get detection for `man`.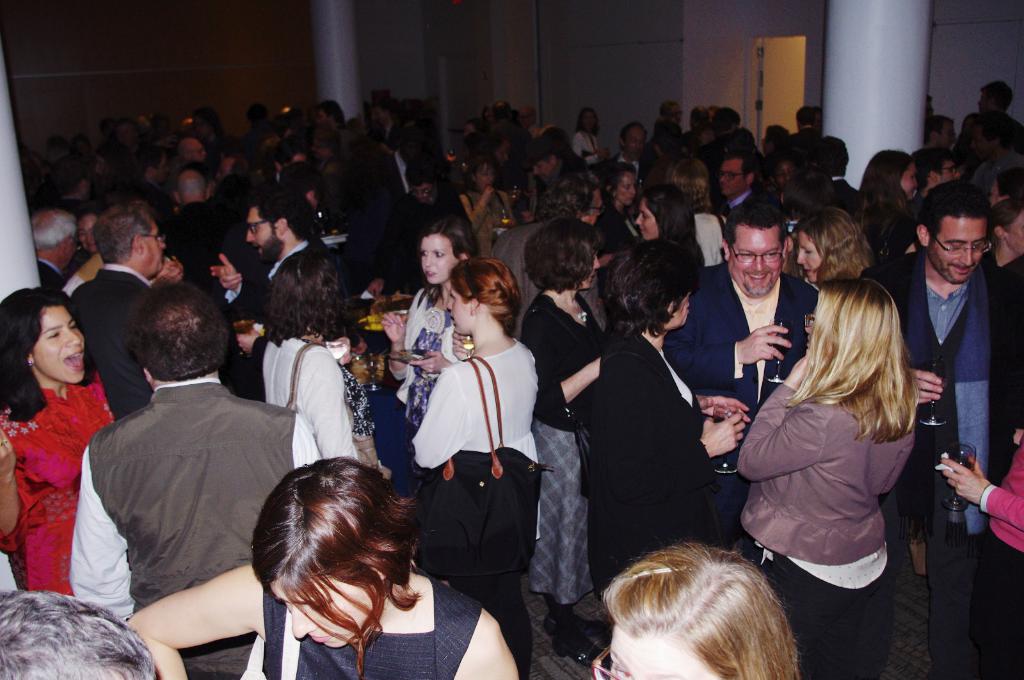
Detection: x1=284 y1=165 x2=340 y2=221.
